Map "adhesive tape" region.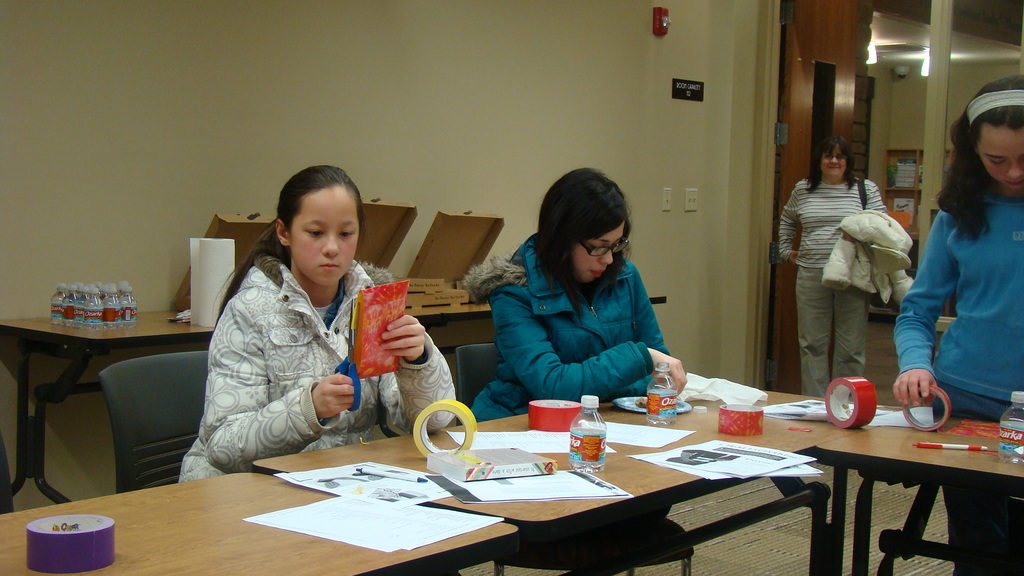
Mapped to 824/370/881/433.
